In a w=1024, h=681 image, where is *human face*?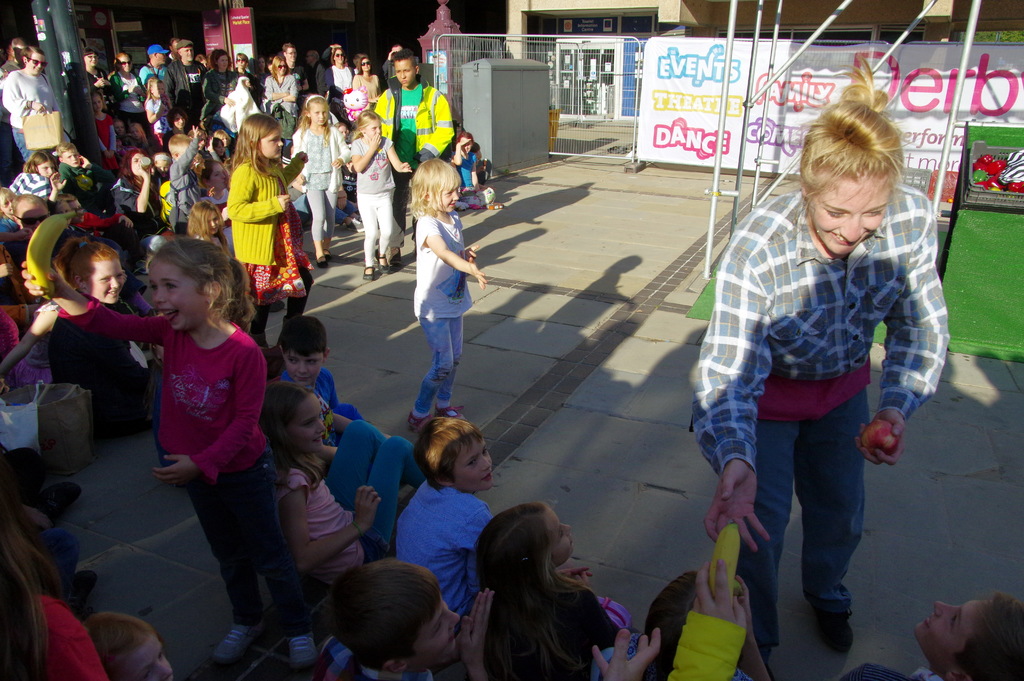
89/94/103/113.
